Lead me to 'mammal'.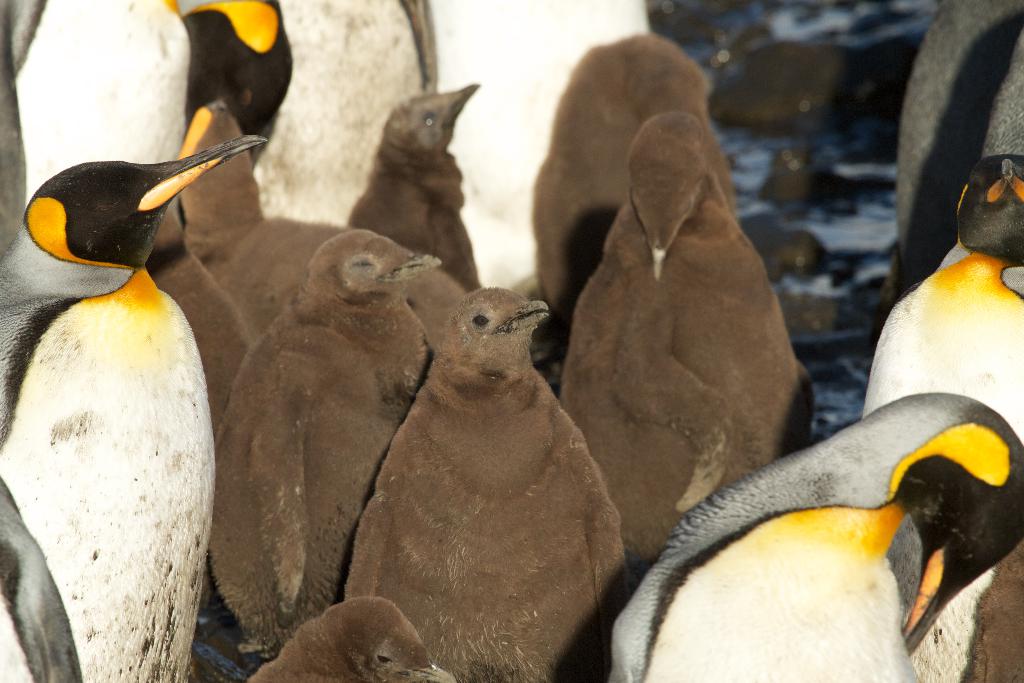
Lead to left=609, top=393, right=1023, bottom=682.
